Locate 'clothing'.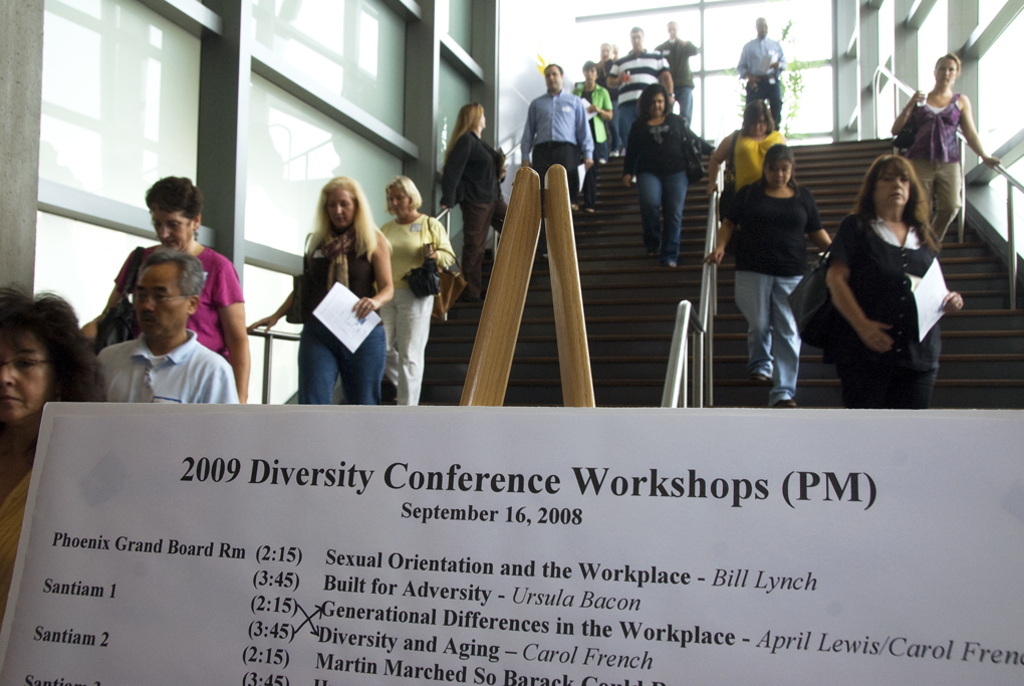
Bounding box: {"x1": 517, "y1": 36, "x2": 702, "y2": 264}.
